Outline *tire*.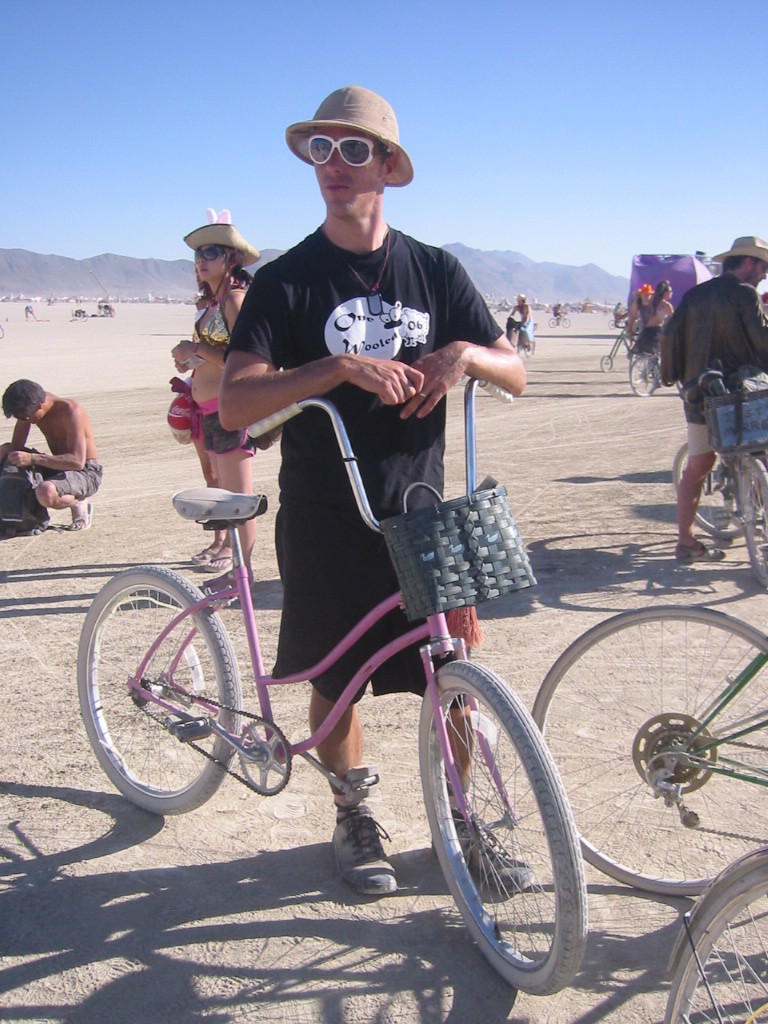
Outline: (left=529, top=602, right=767, bottom=899).
